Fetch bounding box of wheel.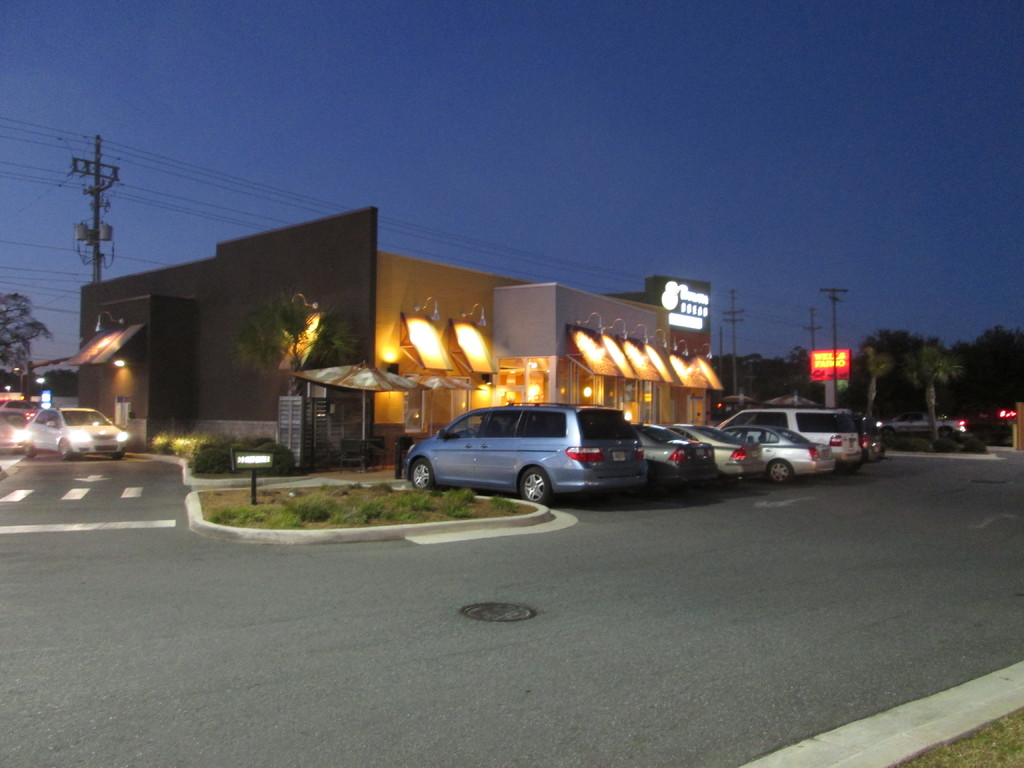
Bbox: locate(405, 458, 429, 490).
